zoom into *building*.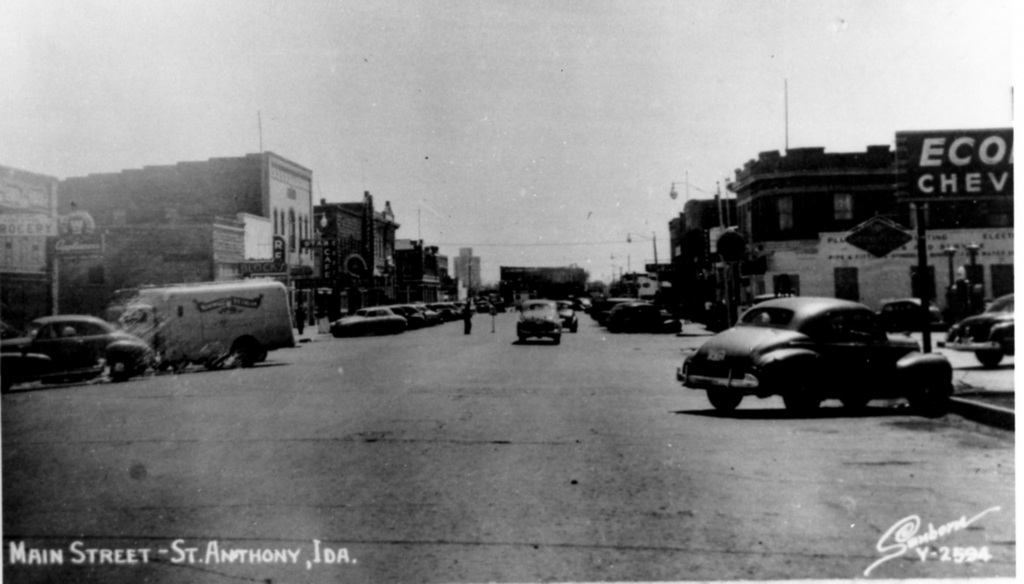
Zoom target: <box>0,167,93,272</box>.
